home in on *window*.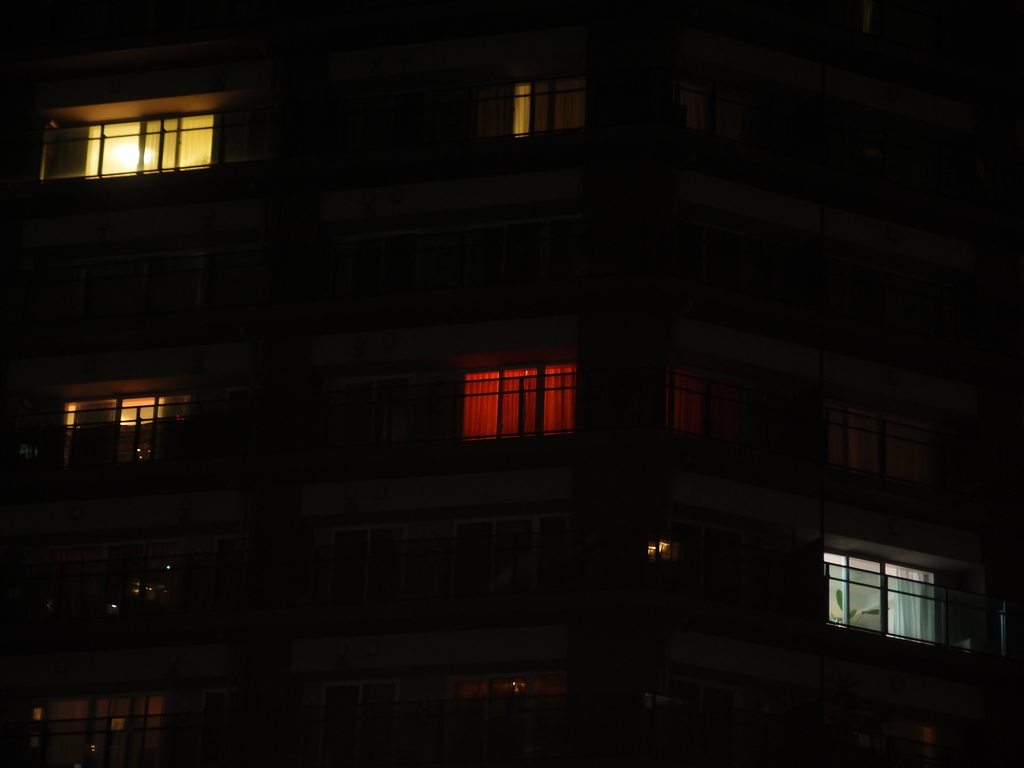
Homed in at select_region(50, 380, 202, 472).
